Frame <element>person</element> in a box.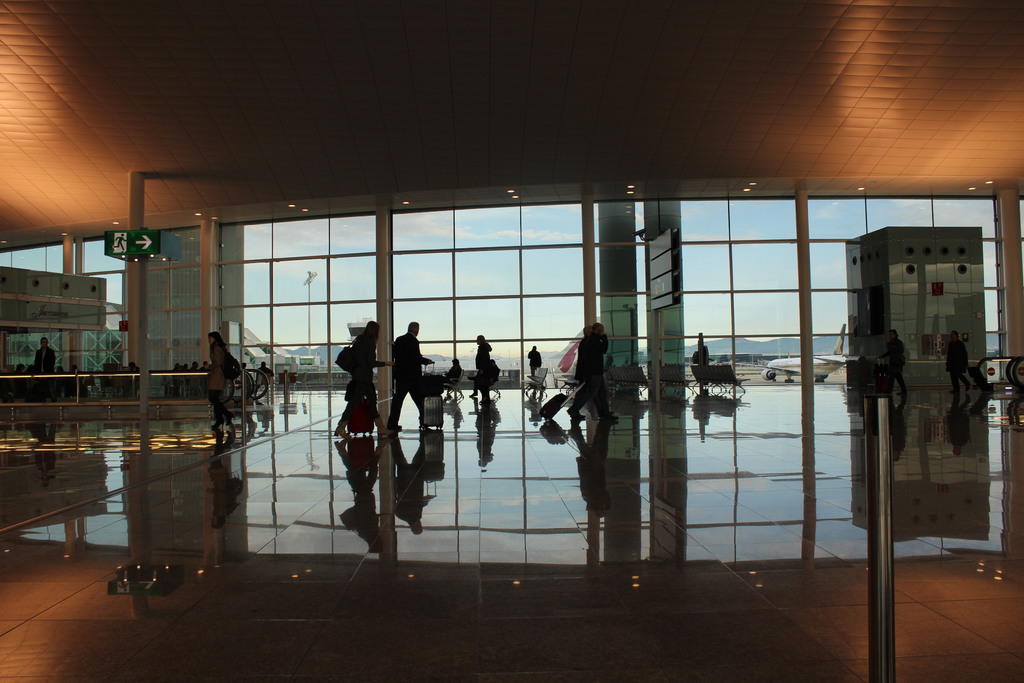
173, 363, 184, 384.
